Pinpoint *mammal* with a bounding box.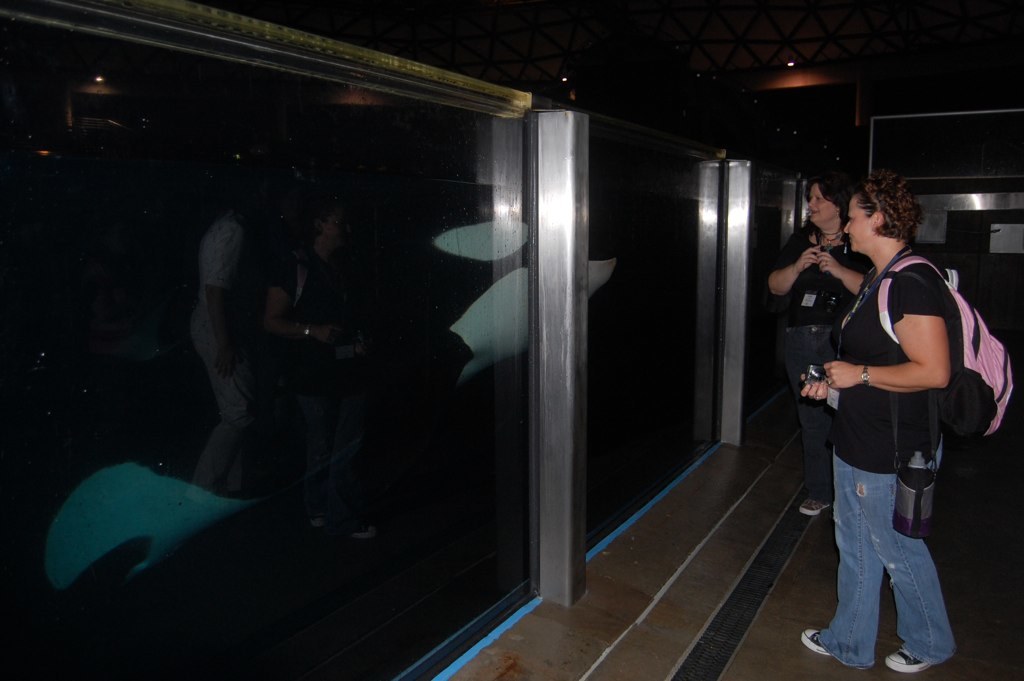
778, 177, 1008, 680.
